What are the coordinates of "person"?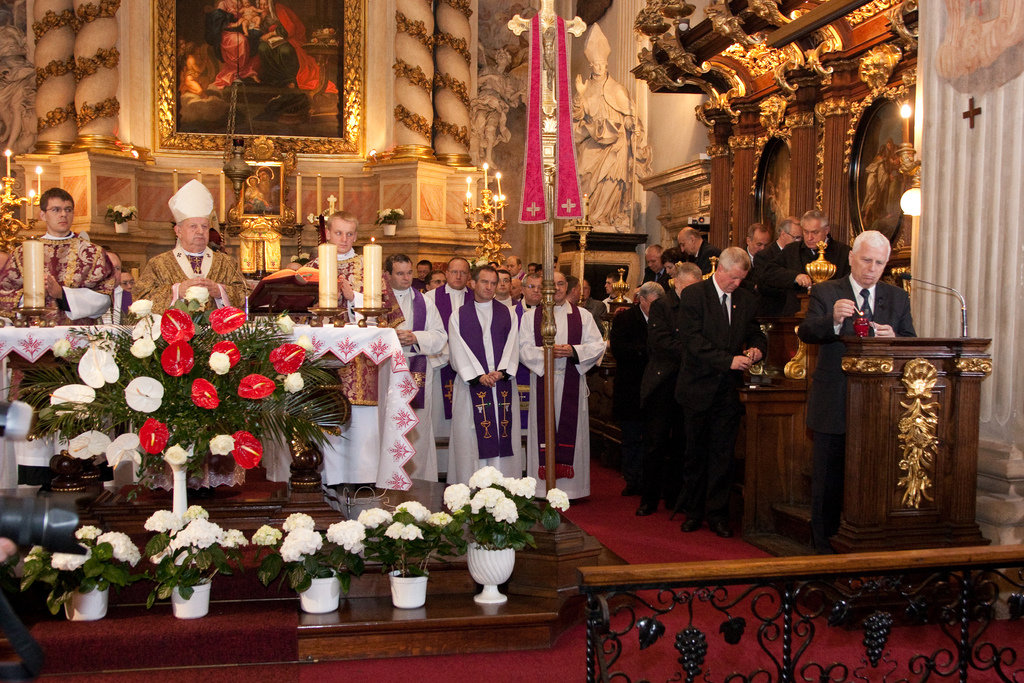
locate(0, 185, 109, 322).
